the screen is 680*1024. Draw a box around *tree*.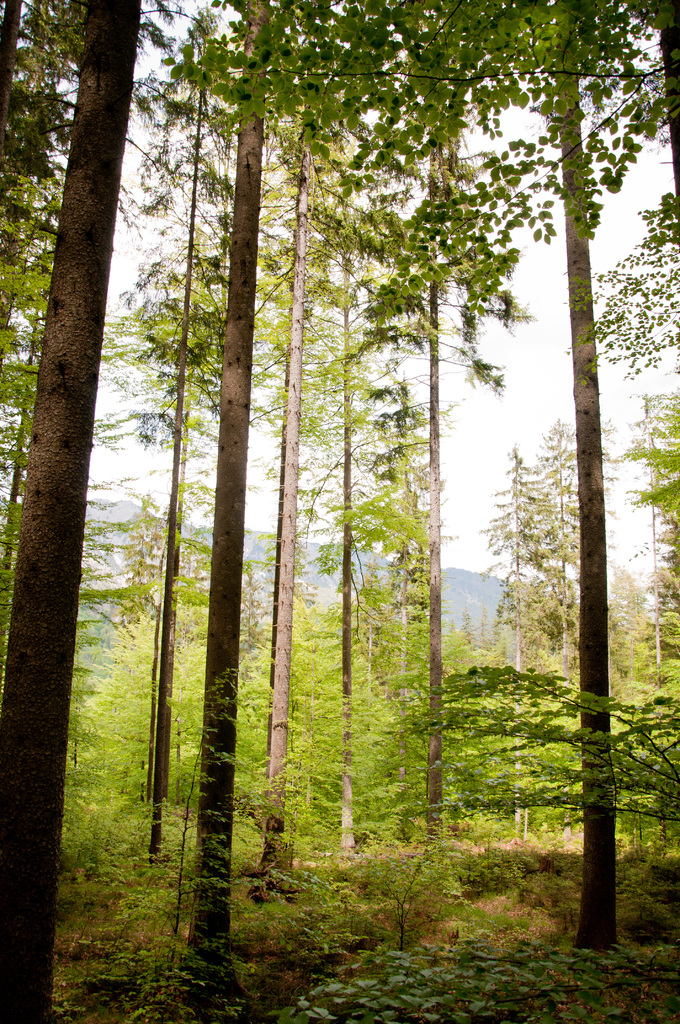
475 454 542 836.
